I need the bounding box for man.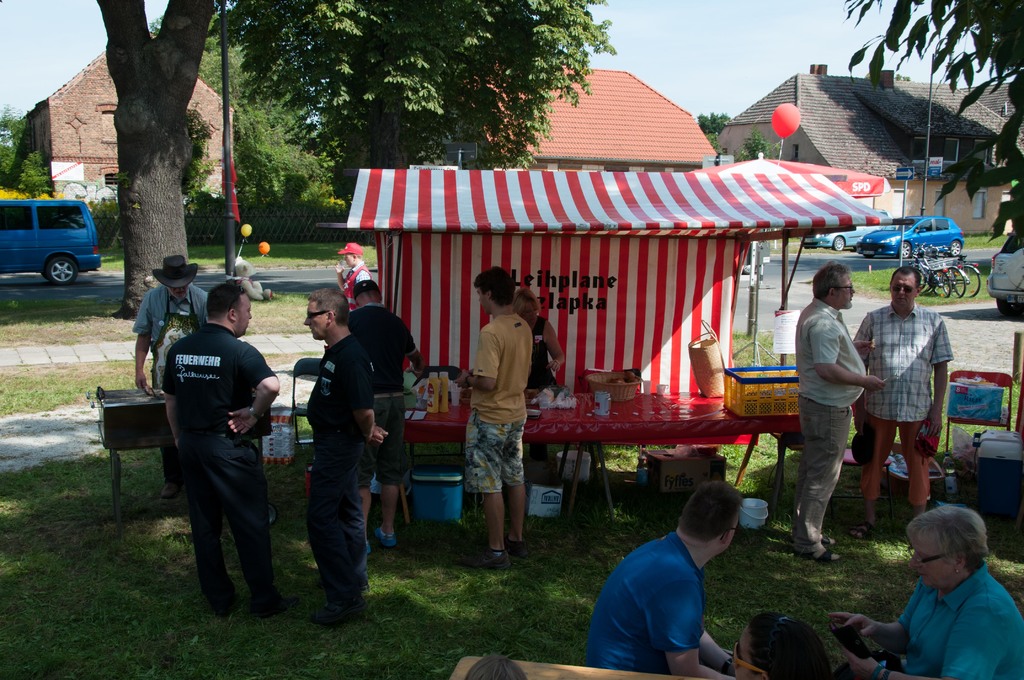
Here it is: (left=154, top=256, right=285, bottom=627).
